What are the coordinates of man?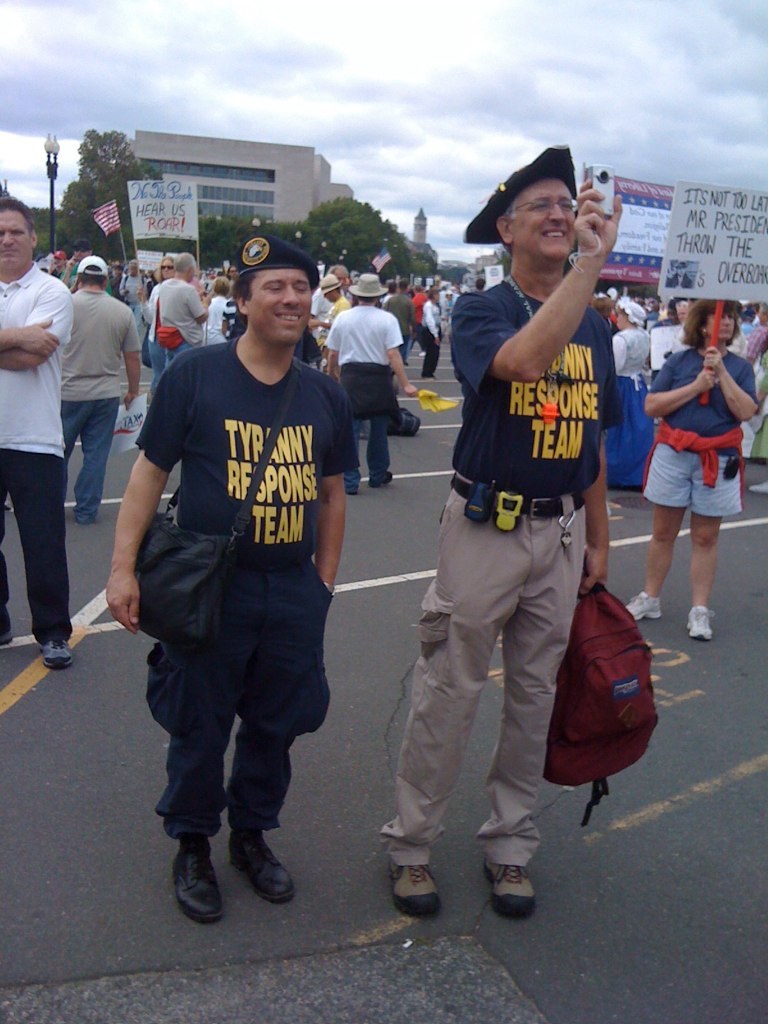
<bbox>308, 274, 349, 338</bbox>.
